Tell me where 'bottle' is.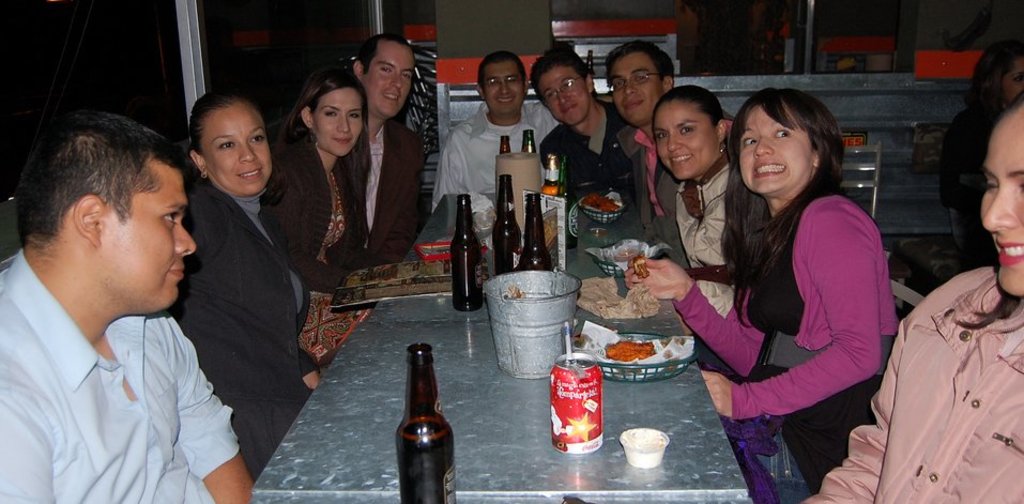
'bottle' is at <bbox>388, 350, 459, 494</bbox>.
